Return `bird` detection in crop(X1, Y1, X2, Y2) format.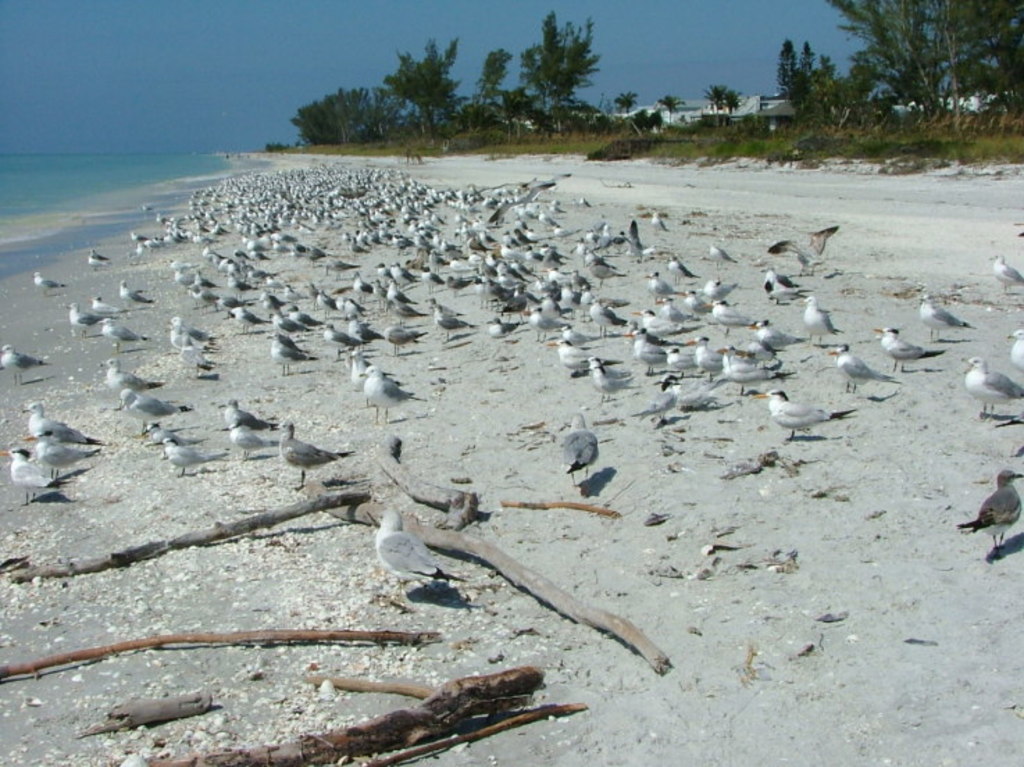
crop(146, 435, 226, 479).
